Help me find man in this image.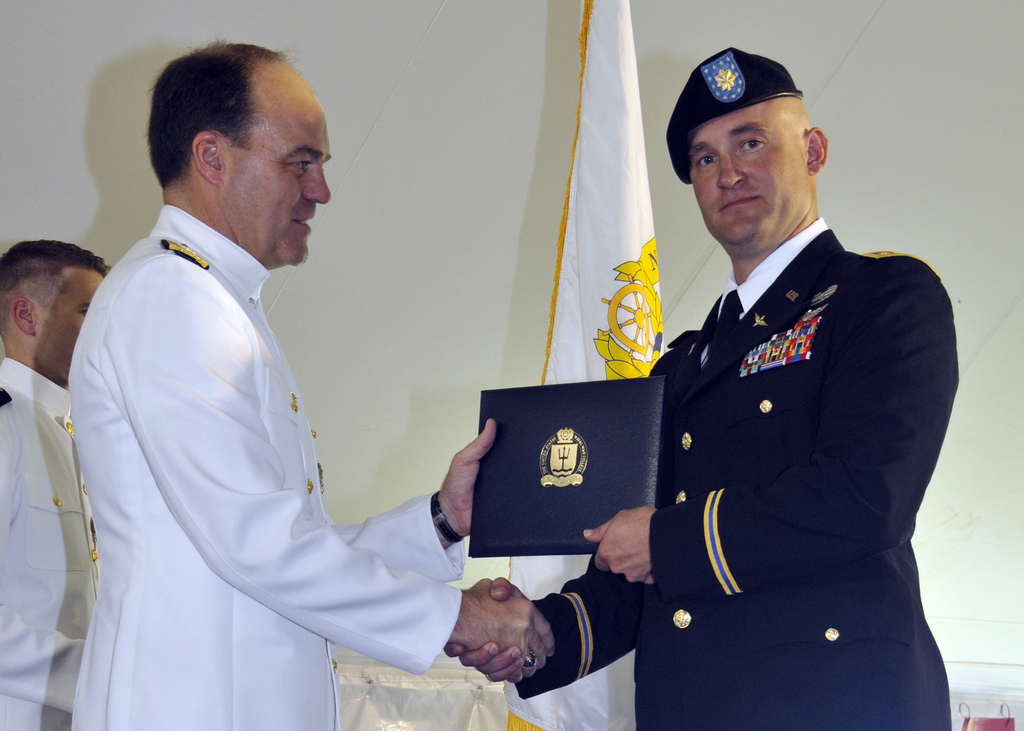
Found it: region(0, 235, 114, 730).
